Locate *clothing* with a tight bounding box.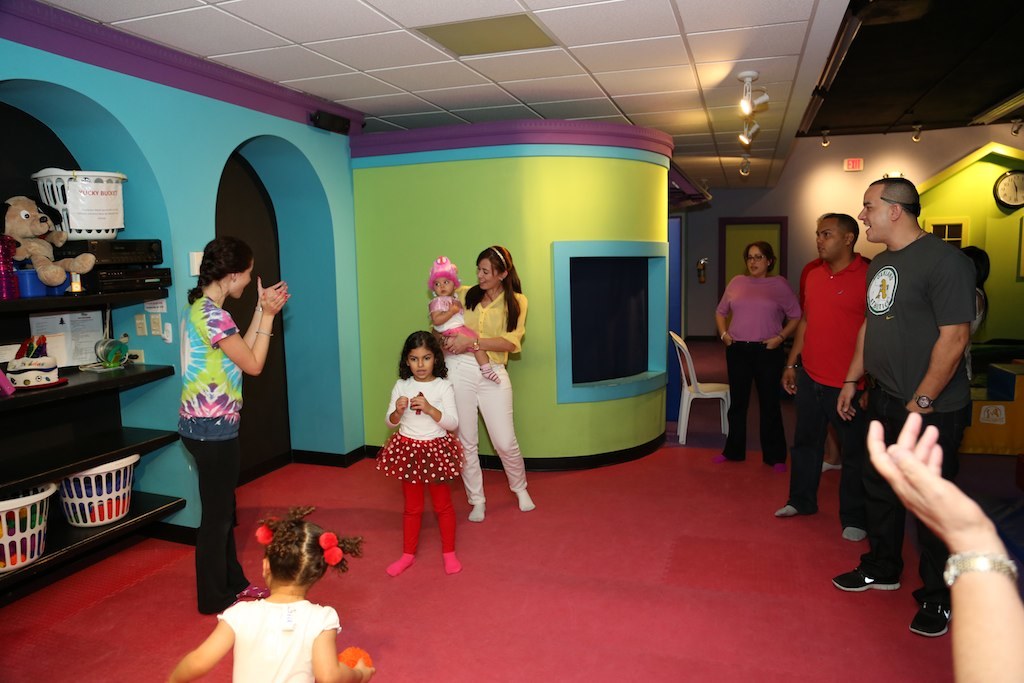
(left=783, top=252, right=871, bottom=533).
